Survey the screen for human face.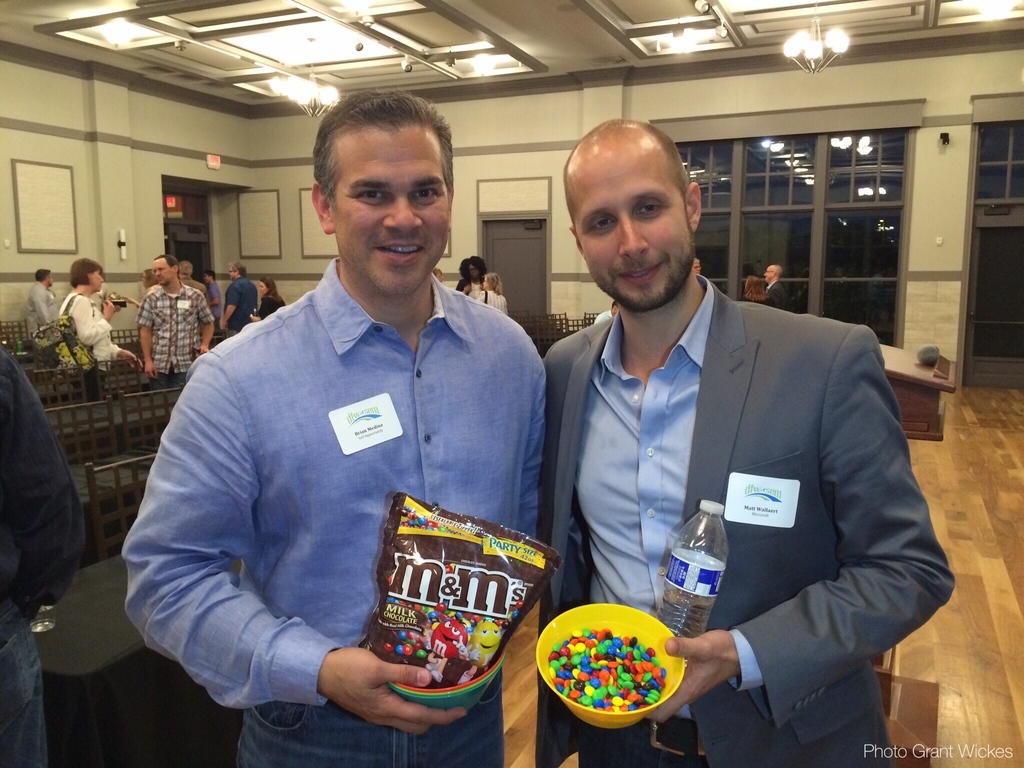
Survey found: select_region(329, 126, 449, 298).
